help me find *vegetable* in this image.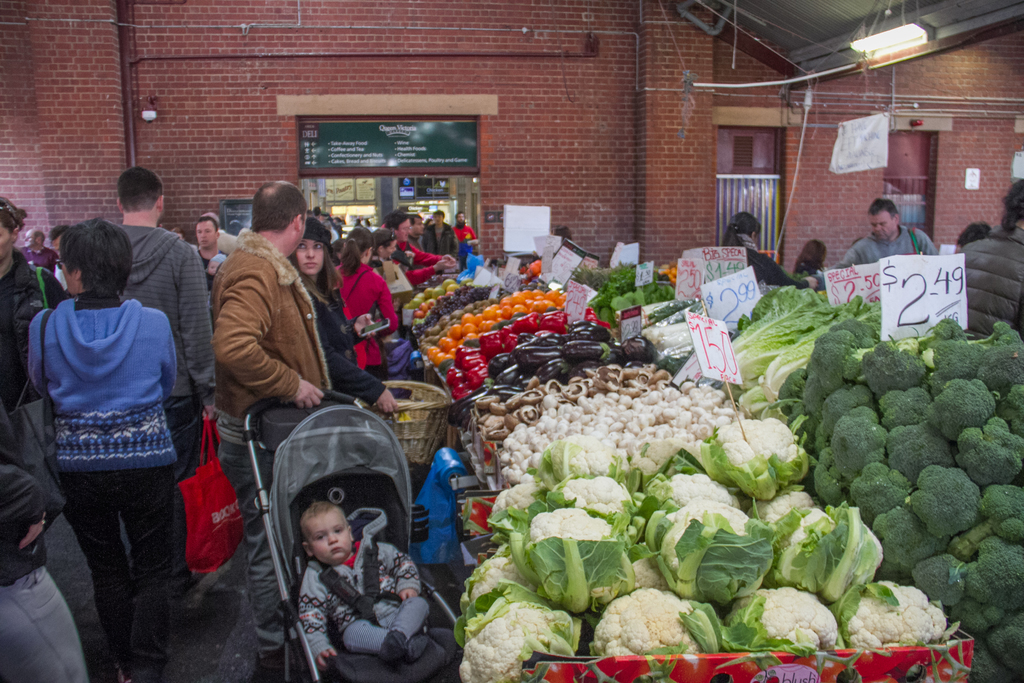
Found it: bbox=(514, 314, 540, 331).
